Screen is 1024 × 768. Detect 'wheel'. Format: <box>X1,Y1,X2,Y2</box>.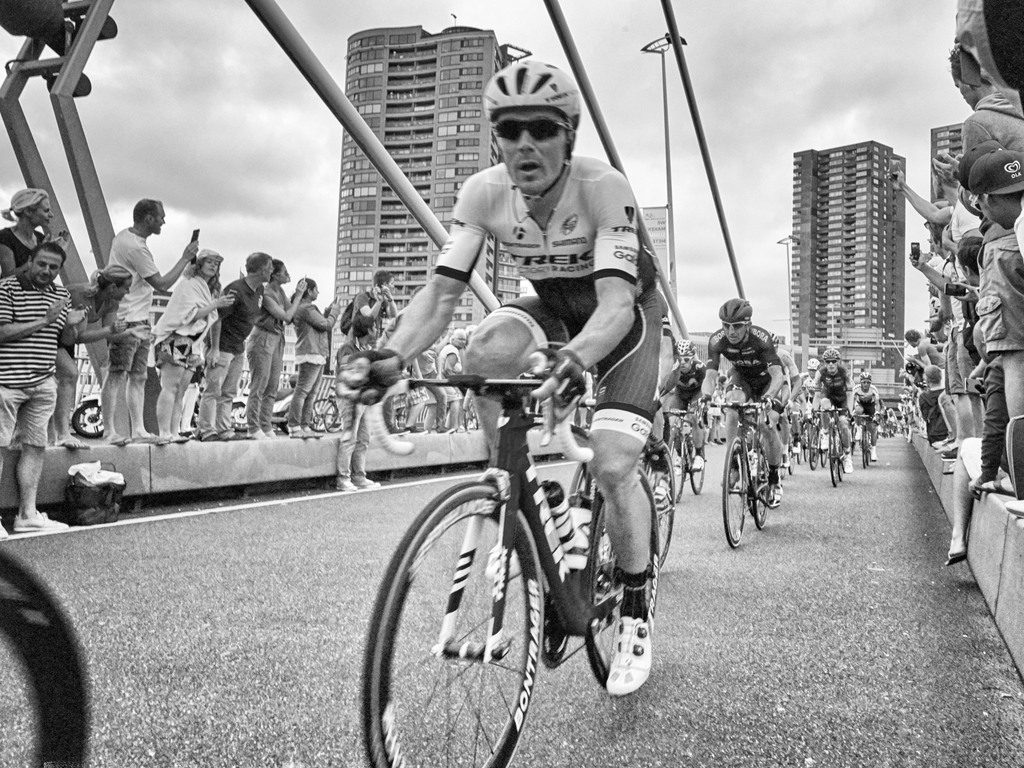
<box>718,441,750,549</box>.
